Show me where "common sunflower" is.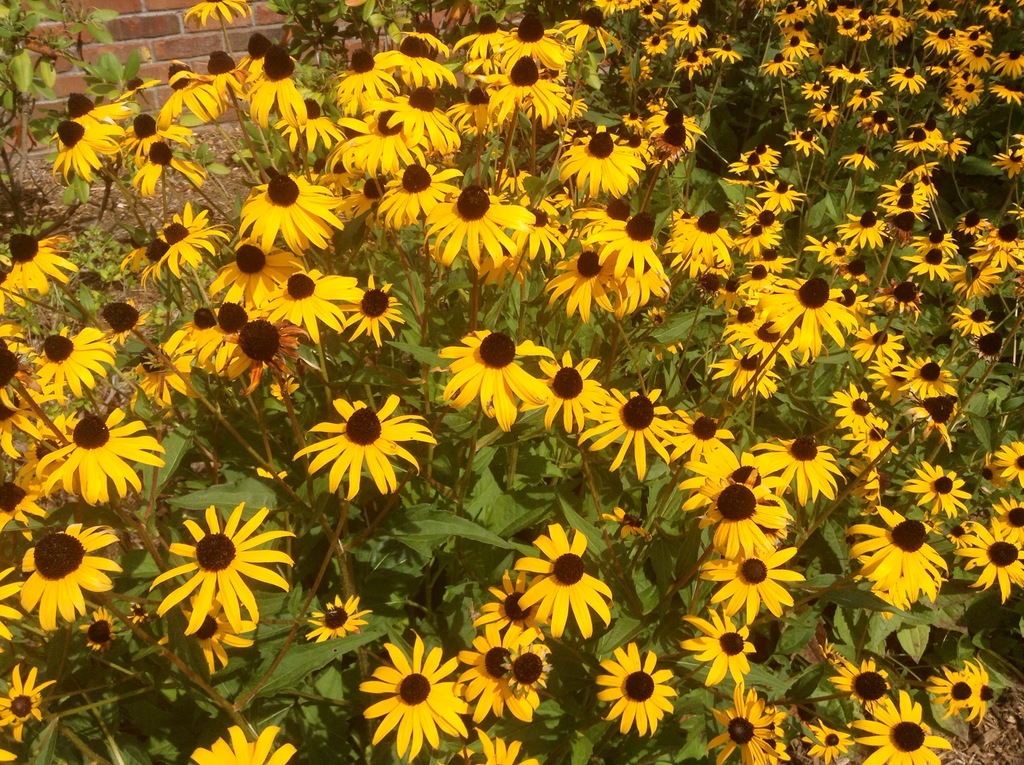
"common sunflower" is at [left=848, top=684, right=955, bottom=764].
